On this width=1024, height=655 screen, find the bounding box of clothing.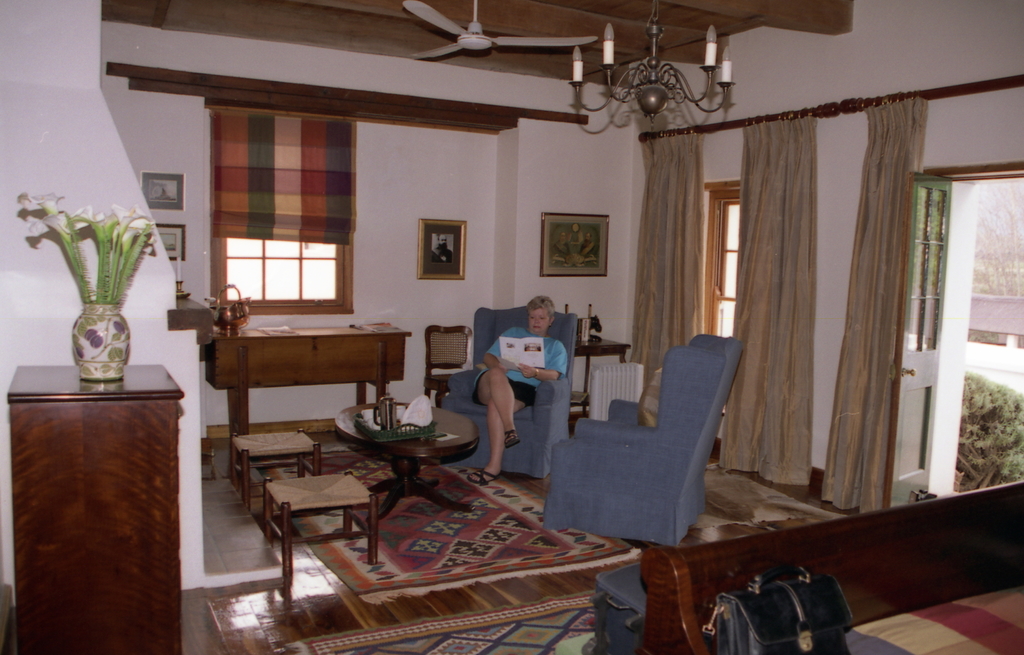
Bounding box: (left=475, top=326, right=568, bottom=407).
